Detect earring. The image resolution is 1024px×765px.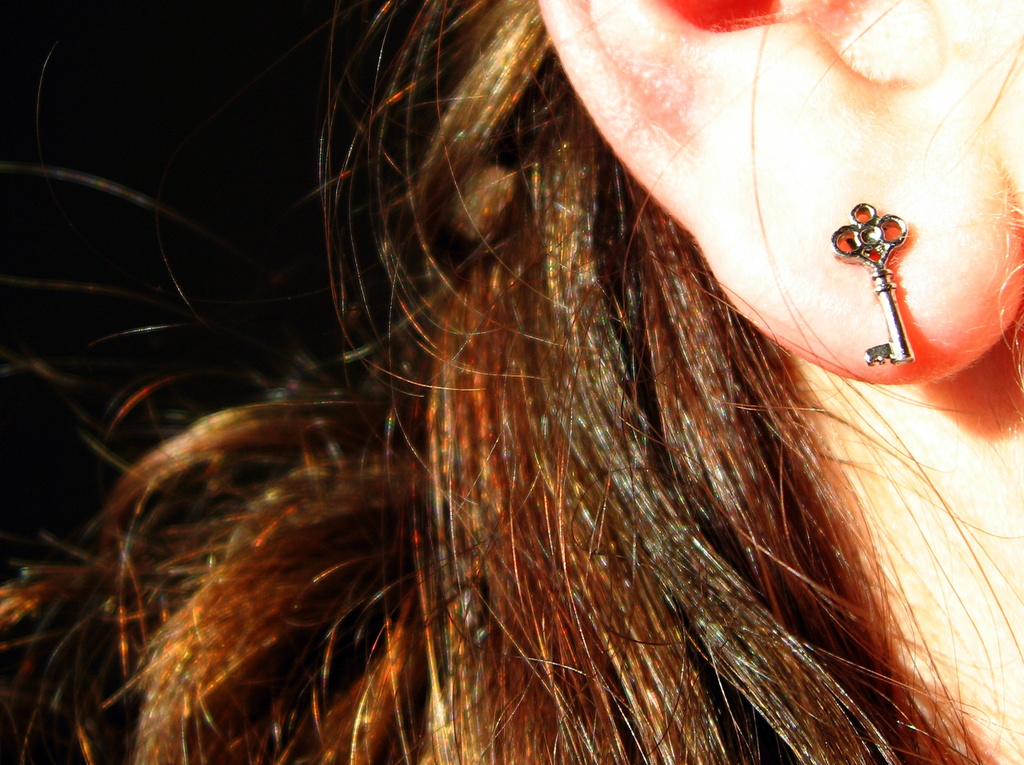
box(828, 199, 916, 367).
